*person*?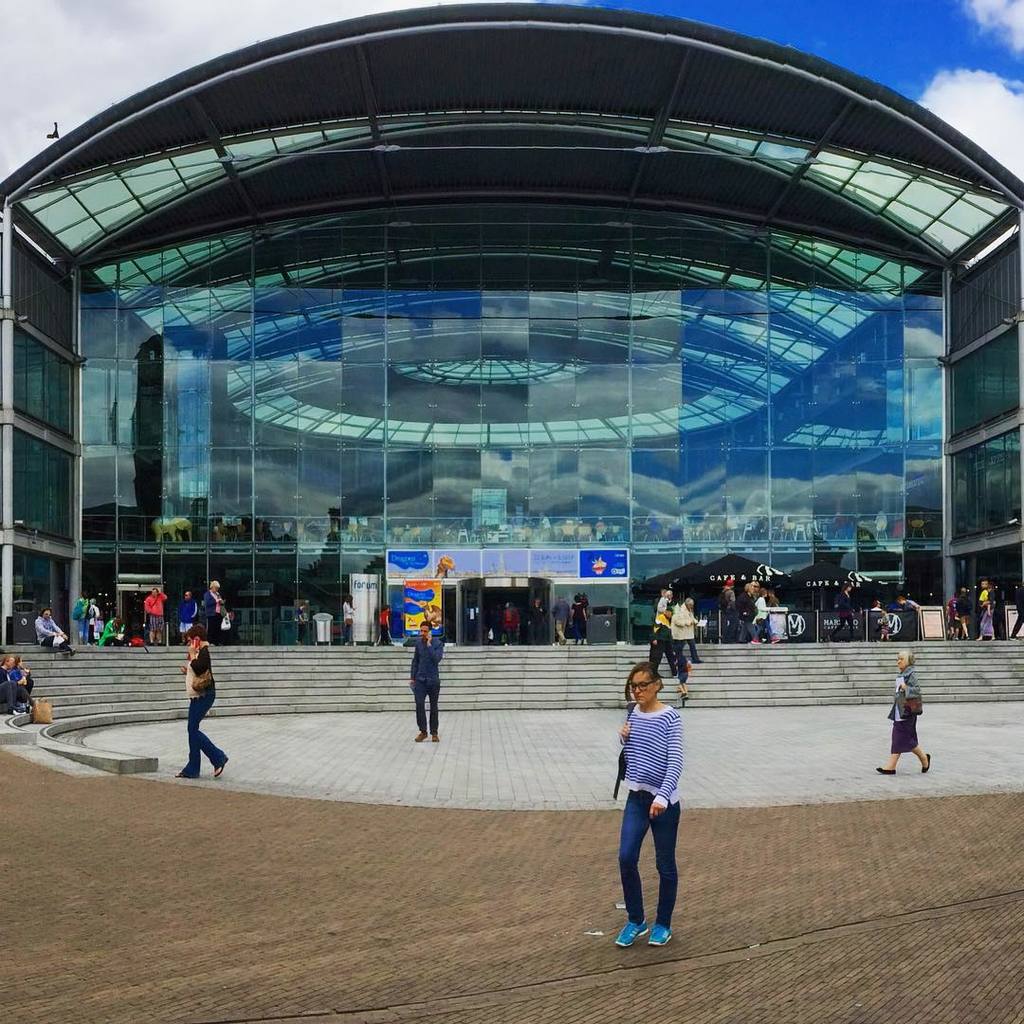
select_region(973, 578, 1001, 639)
